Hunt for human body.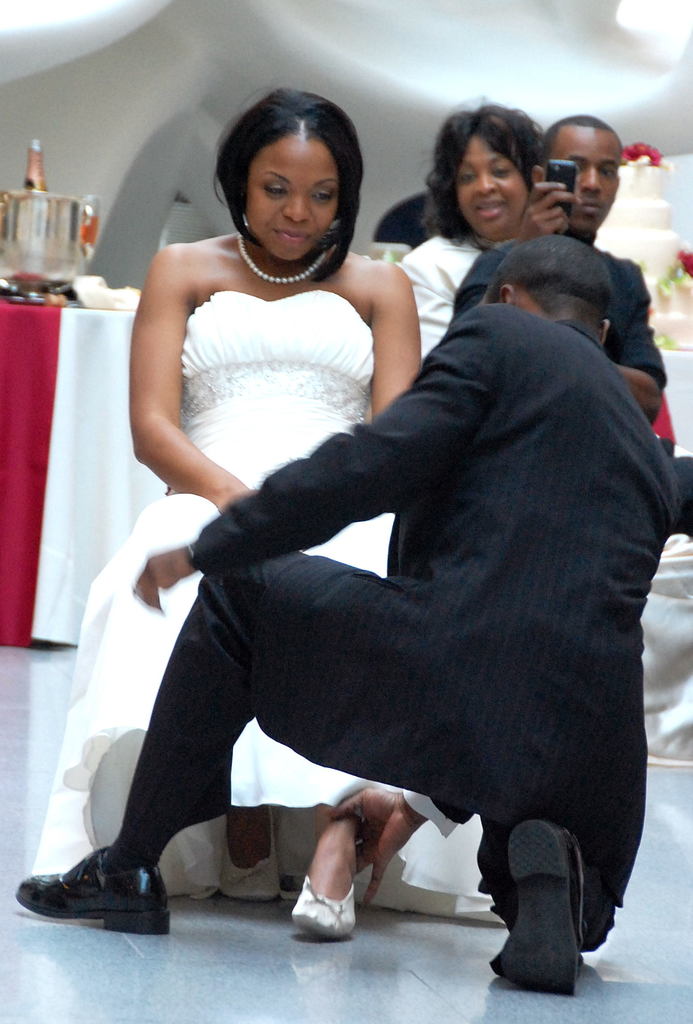
Hunted down at [left=26, top=77, right=423, bottom=935].
